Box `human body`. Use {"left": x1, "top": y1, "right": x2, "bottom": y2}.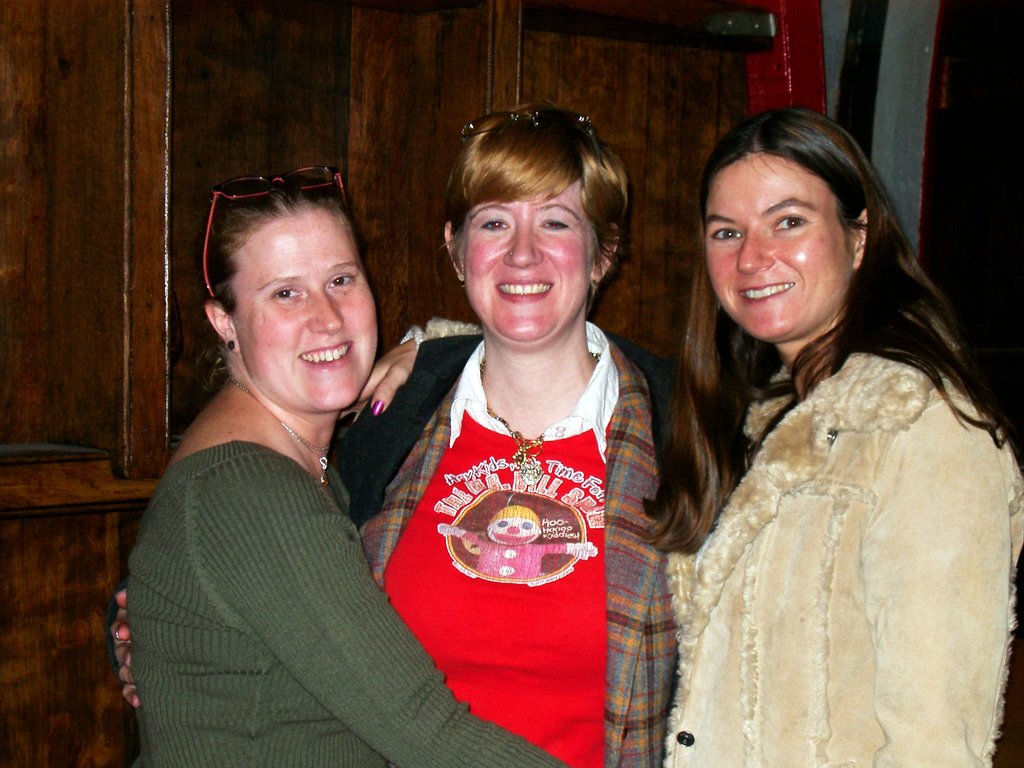
{"left": 643, "top": 108, "right": 973, "bottom": 767}.
